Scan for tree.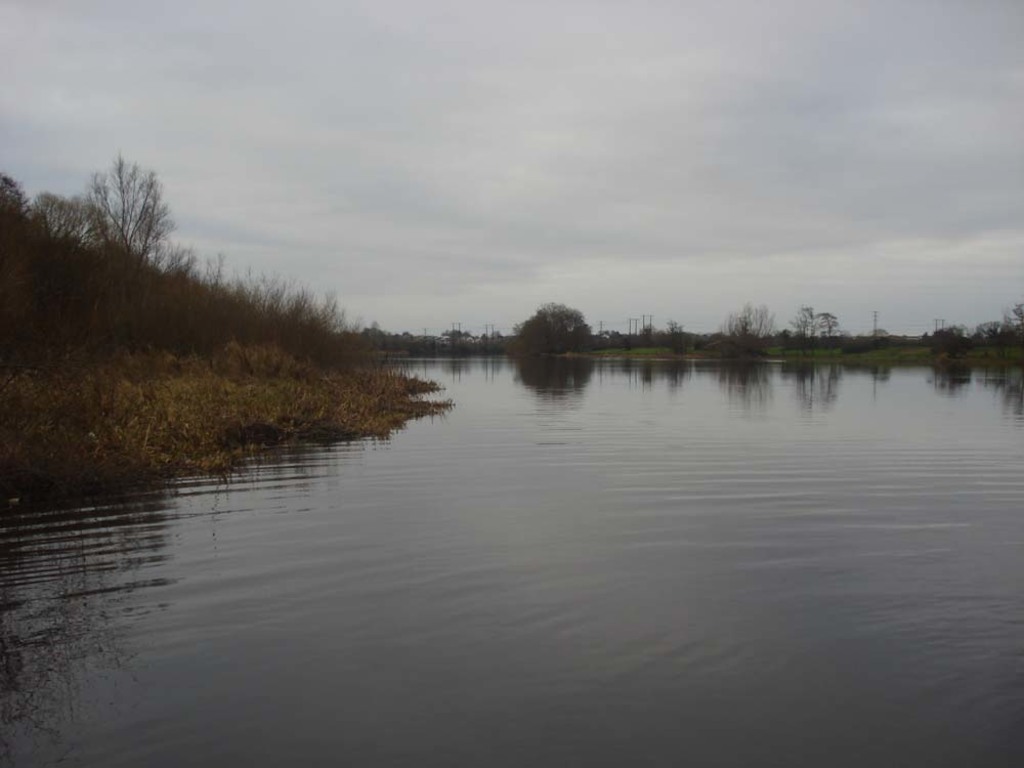
Scan result: 787/304/843/345.
